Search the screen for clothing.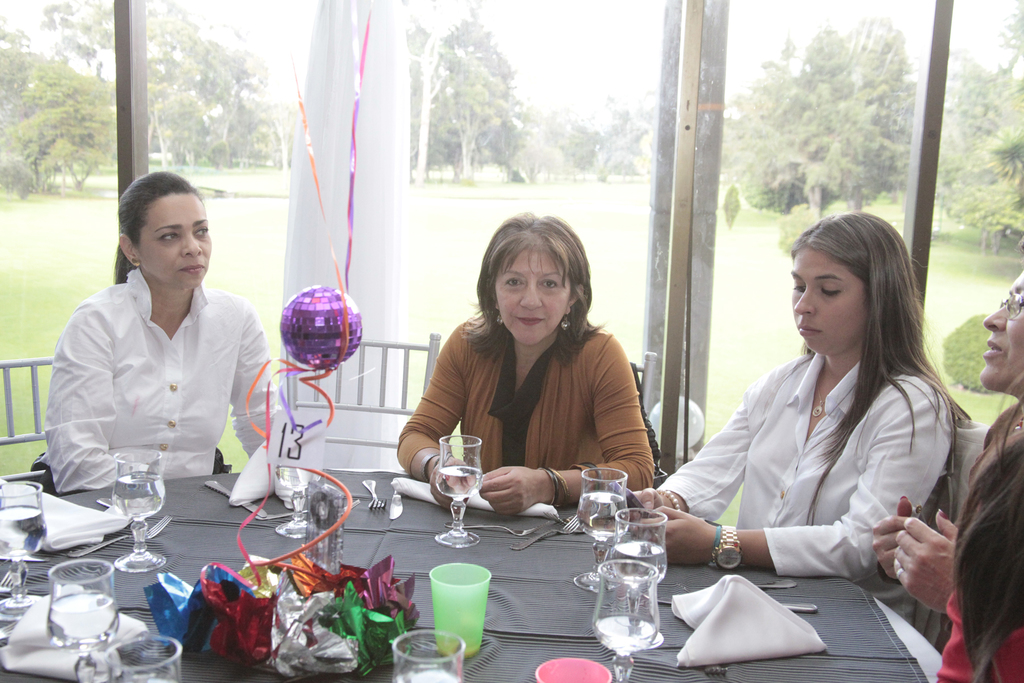
Found at box=[942, 406, 1023, 682].
